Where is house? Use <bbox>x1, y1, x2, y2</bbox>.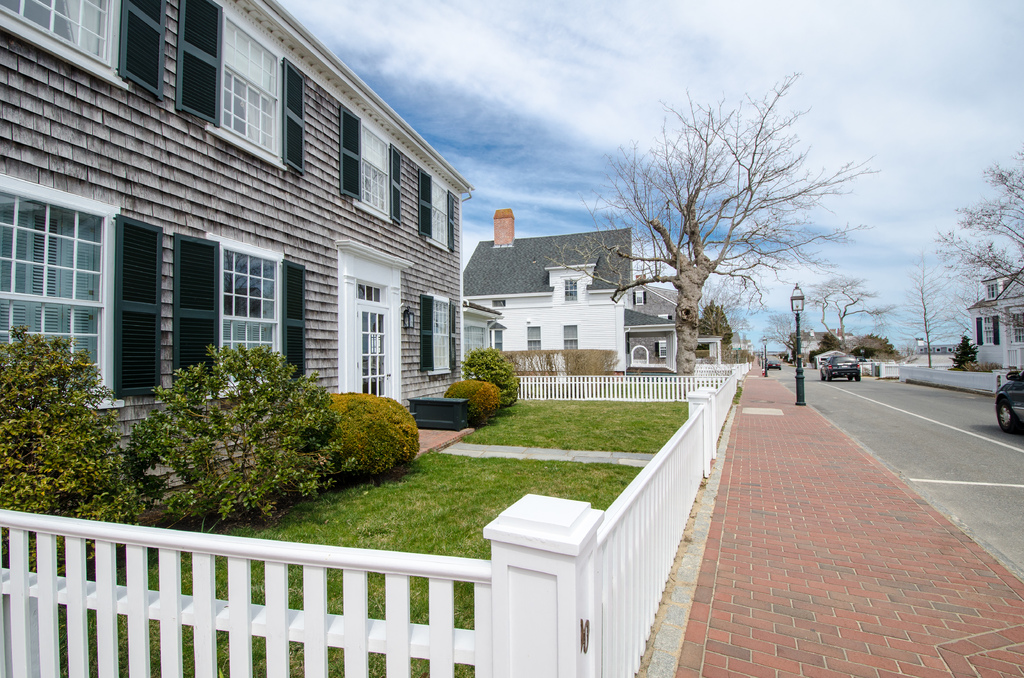
<bbox>980, 261, 1023, 380</bbox>.
